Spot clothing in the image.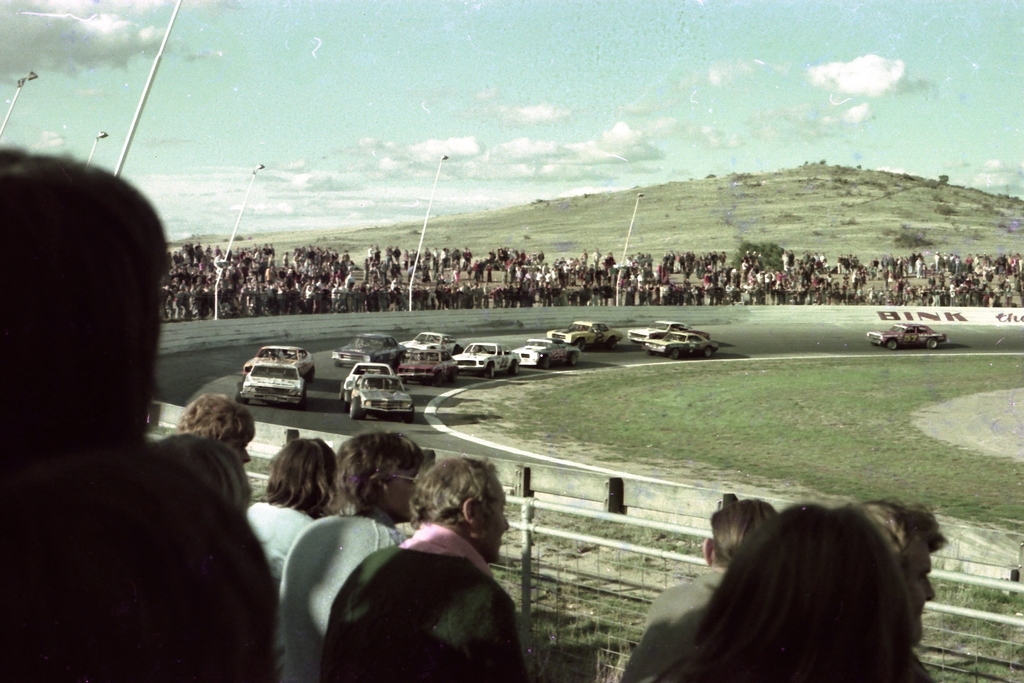
clothing found at 326:522:522:682.
